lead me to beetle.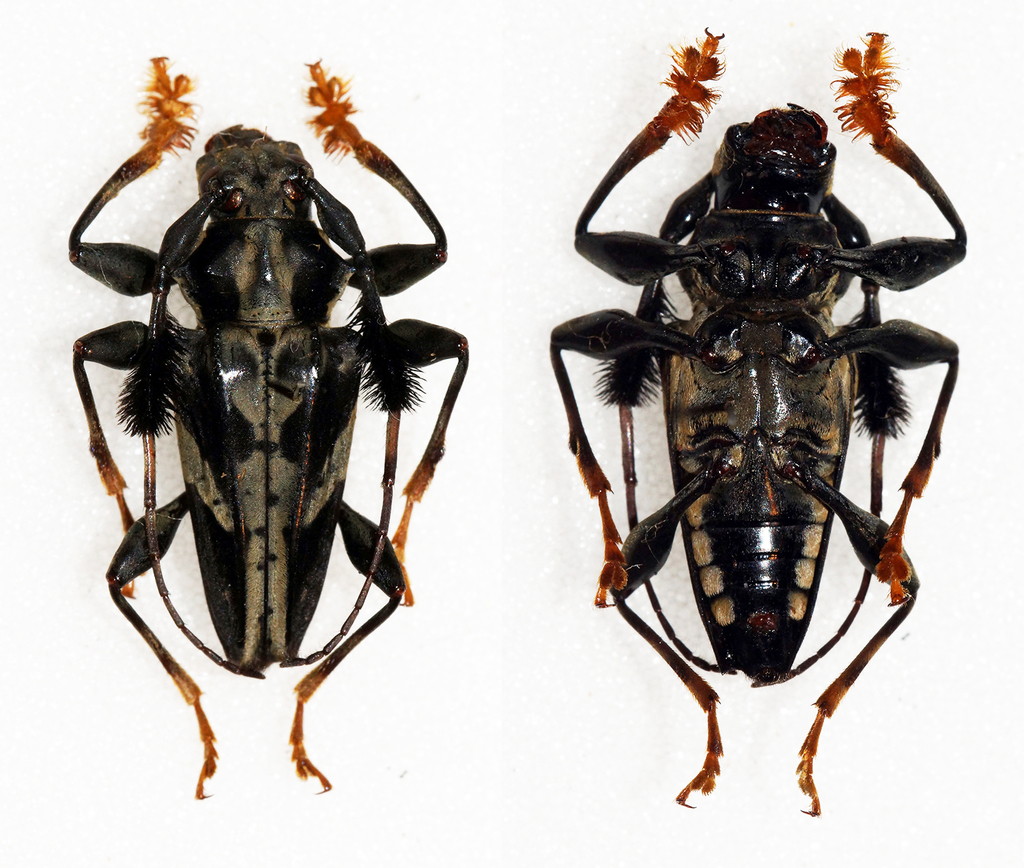
Lead to region(554, 71, 993, 815).
